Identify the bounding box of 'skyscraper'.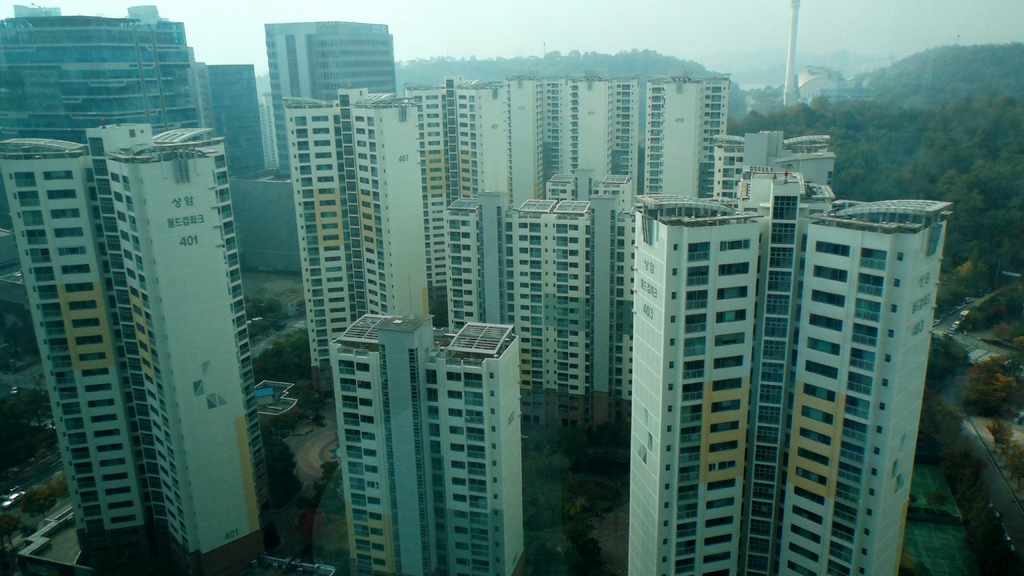
detection(257, 20, 394, 179).
